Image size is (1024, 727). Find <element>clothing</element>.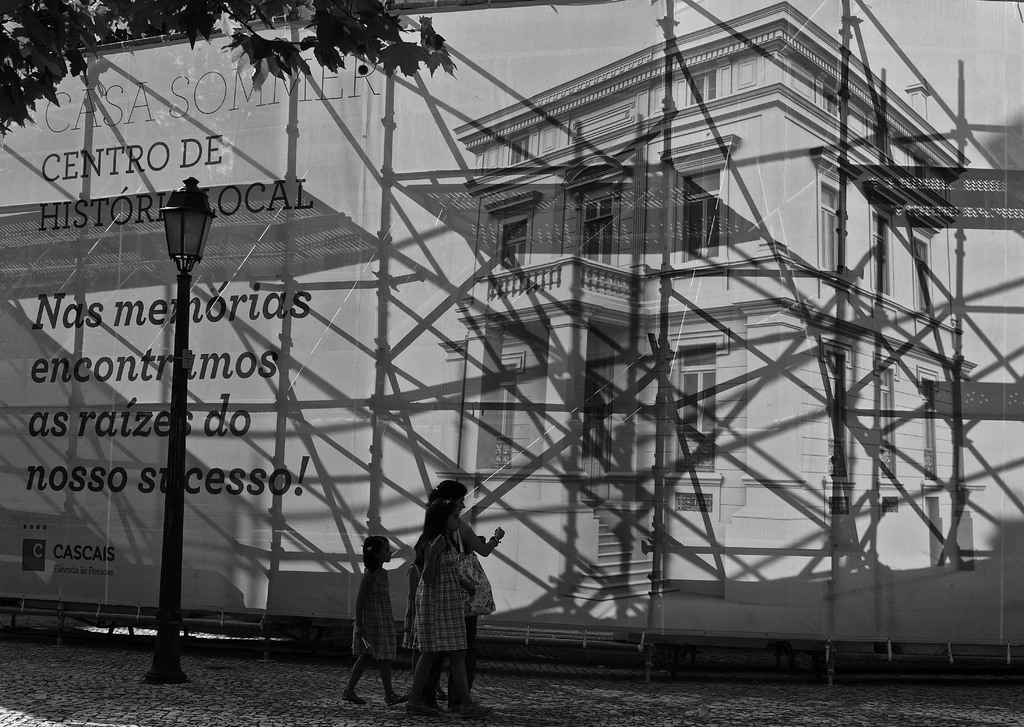
x1=404, y1=533, x2=472, y2=657.
